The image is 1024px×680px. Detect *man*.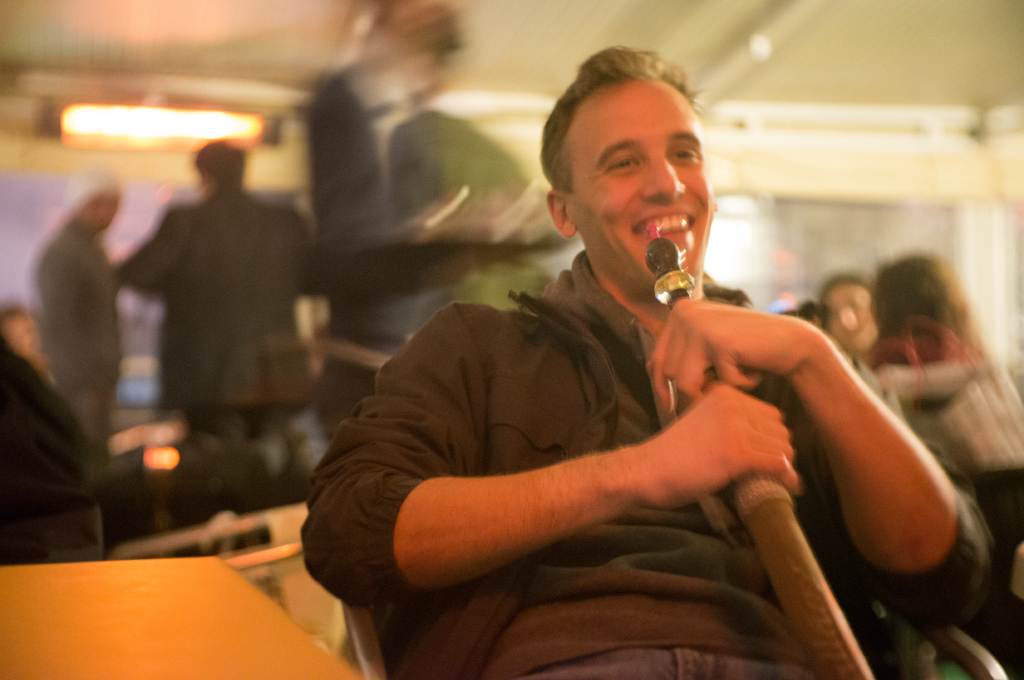
Detection: [left=299, top=0, right=530, bottom=434].
